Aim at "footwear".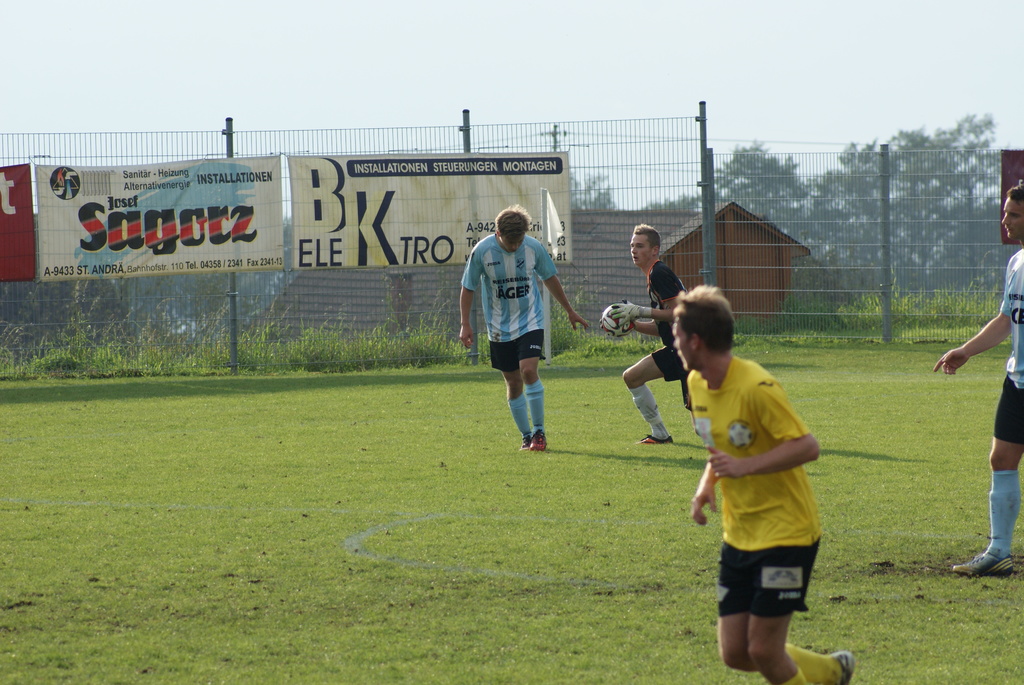
Aimed at 640 430 675 443.
